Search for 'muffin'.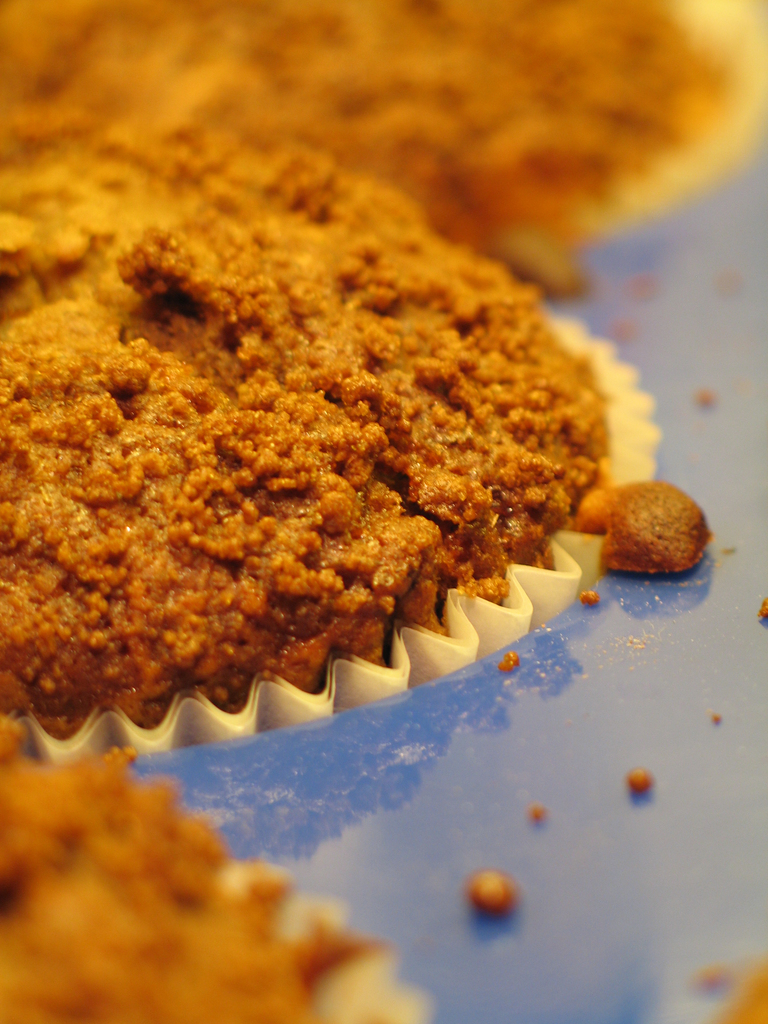
Found at 0/127/662/779.
